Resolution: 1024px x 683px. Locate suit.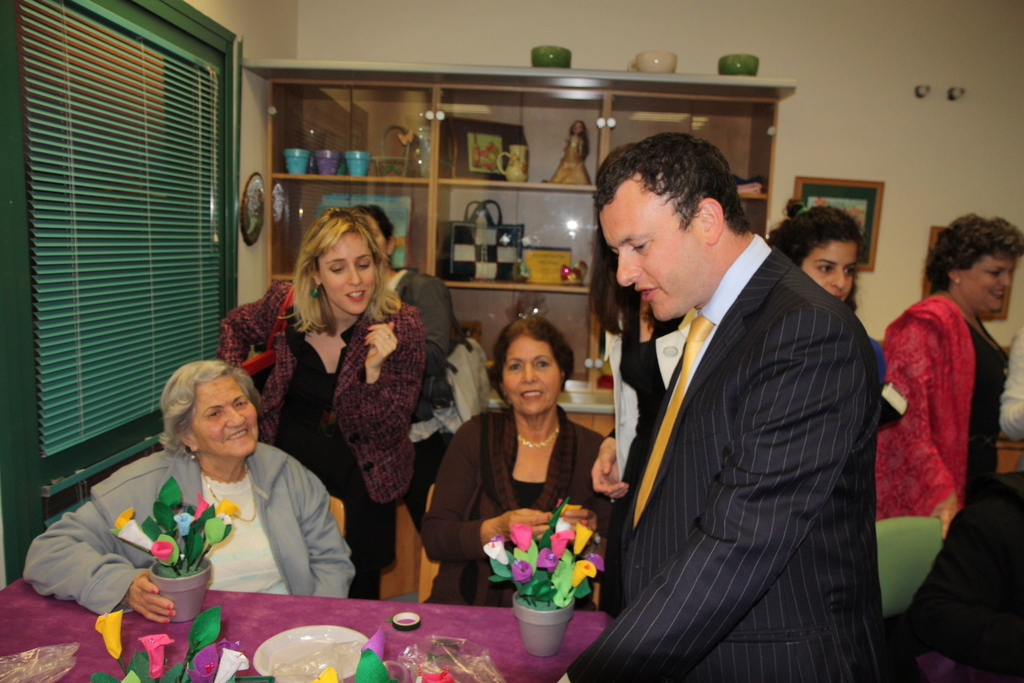
221:285:422:500.
